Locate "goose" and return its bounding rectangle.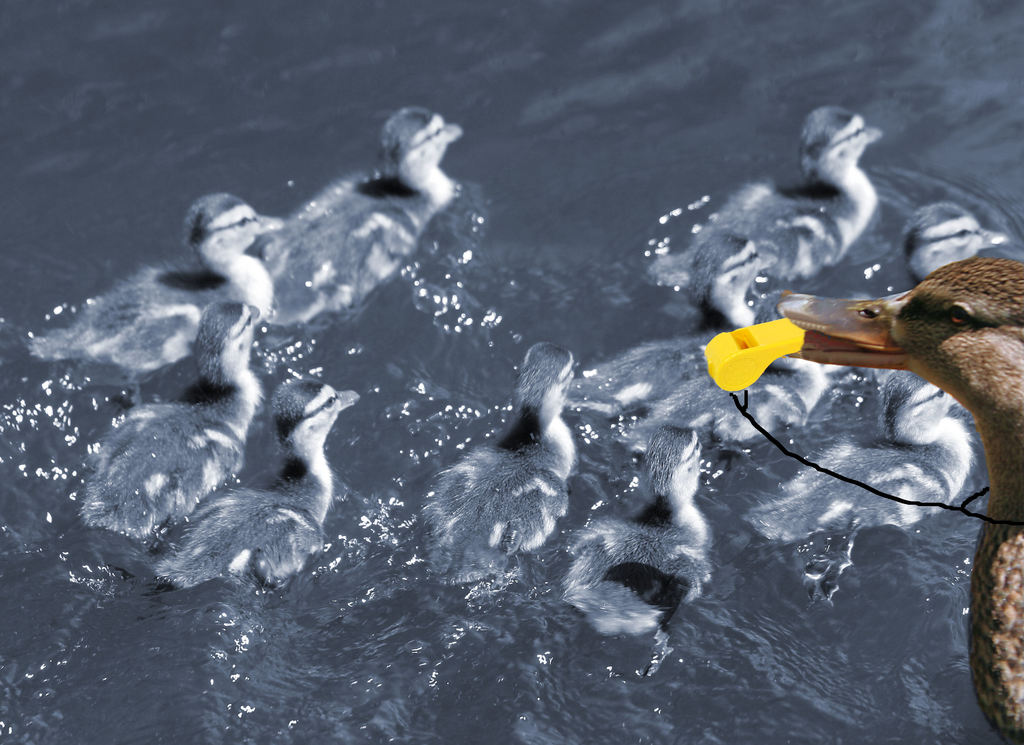
776, 256, 1023, 744.
